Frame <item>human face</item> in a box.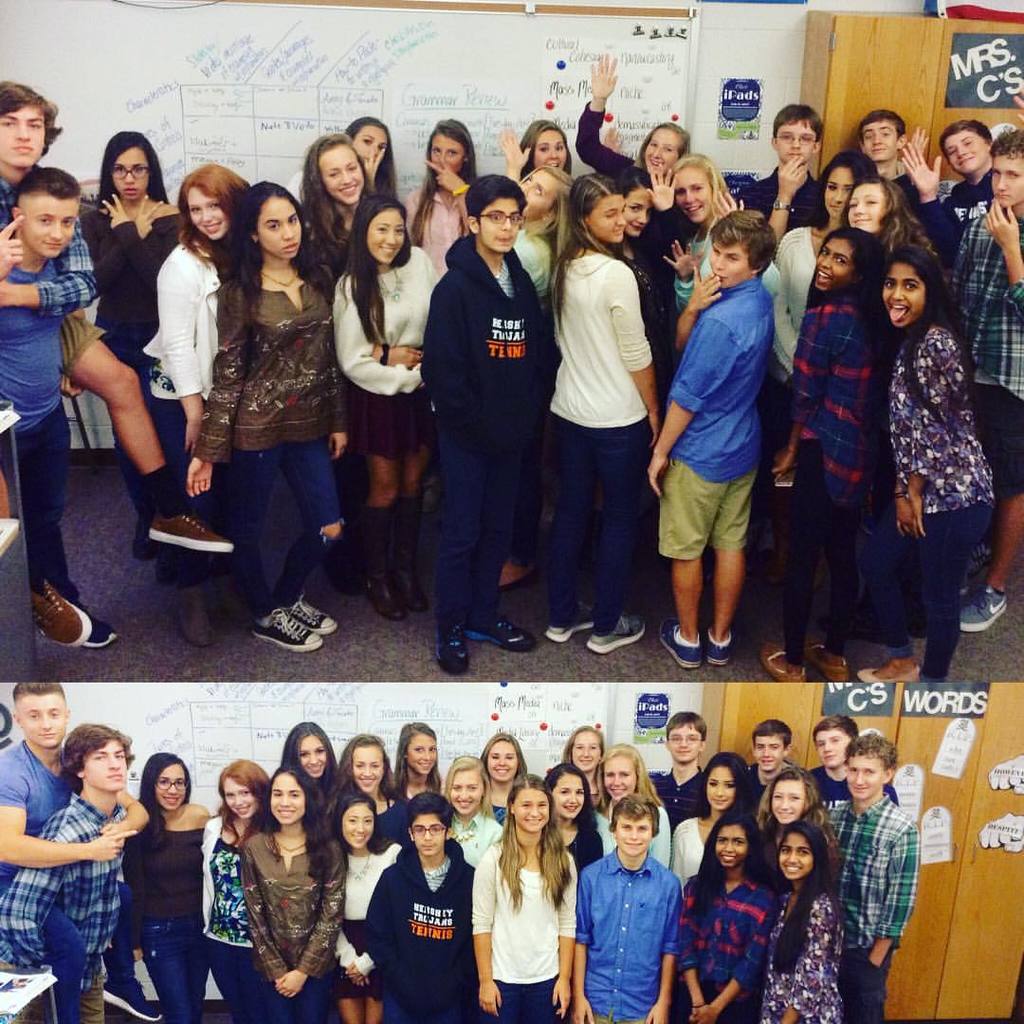
<bbox>600, 755, 639, 800</bbox>.
